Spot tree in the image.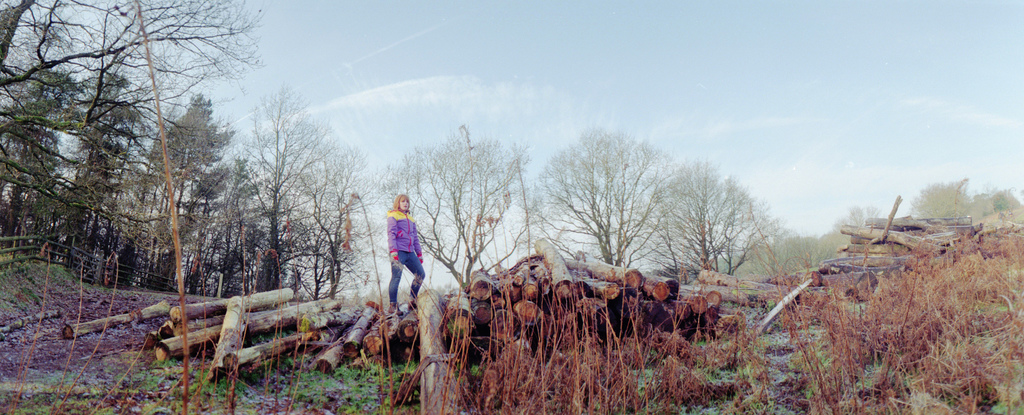
tree found at 268 147 360 306.
